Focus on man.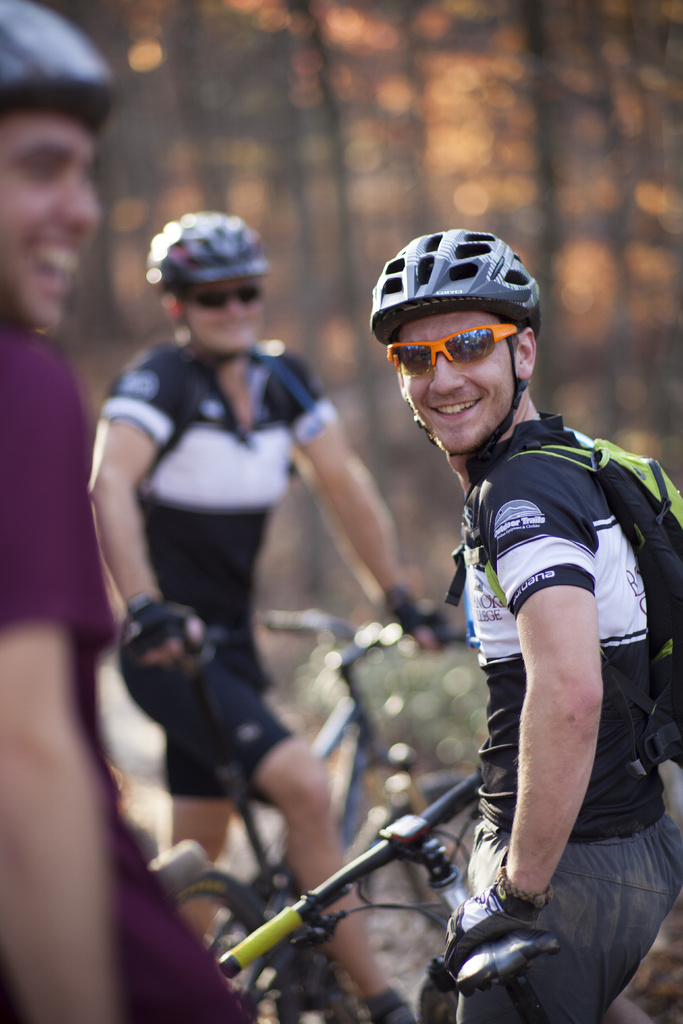
Focused at [left=422, top=396, right=676, bottom=1018].
